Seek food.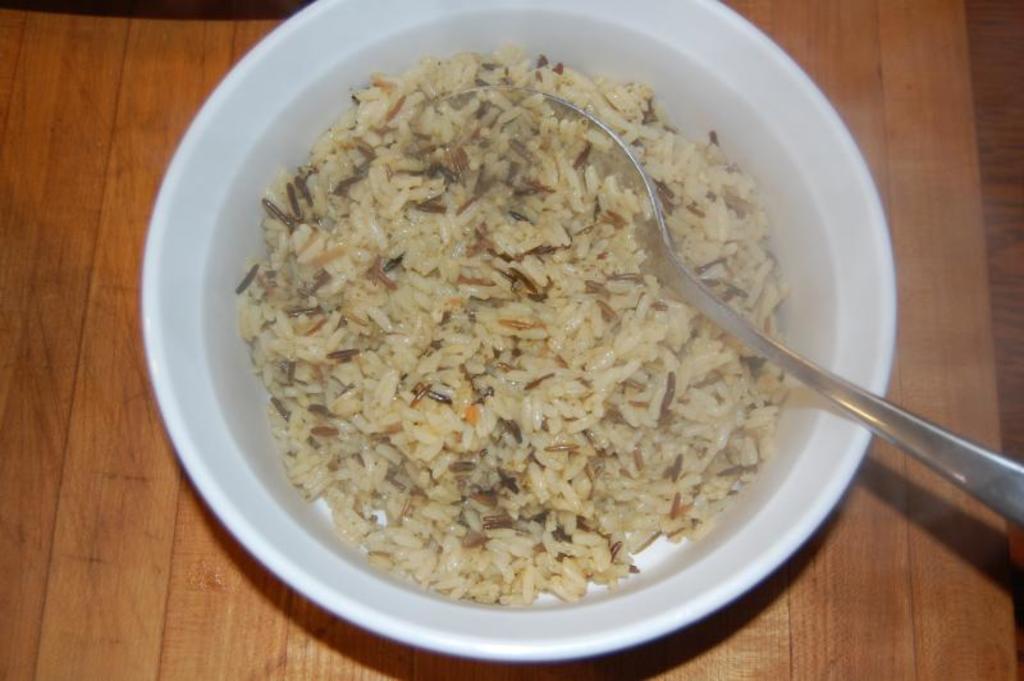
box(256, 0, 817, 658).
